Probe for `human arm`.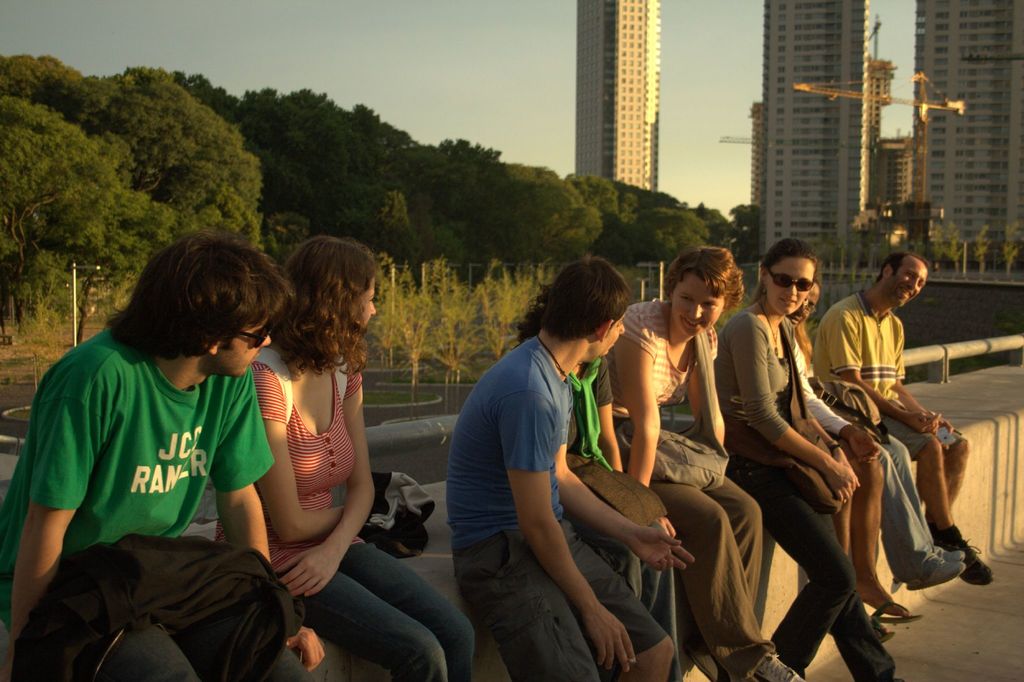
Probe result: (554,388,700,573).
